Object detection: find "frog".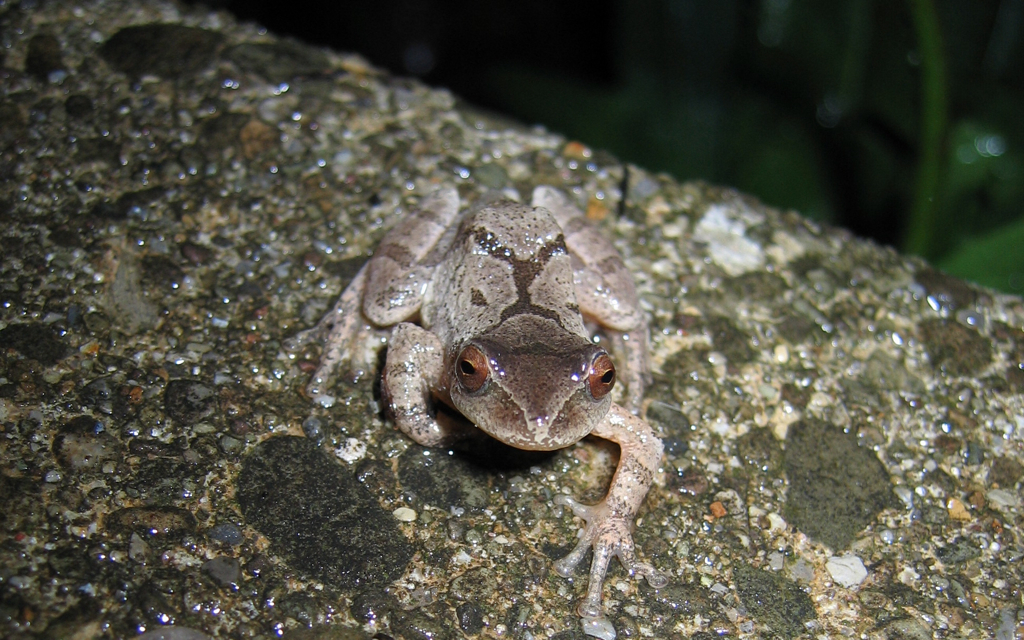
279:184:664:620.
